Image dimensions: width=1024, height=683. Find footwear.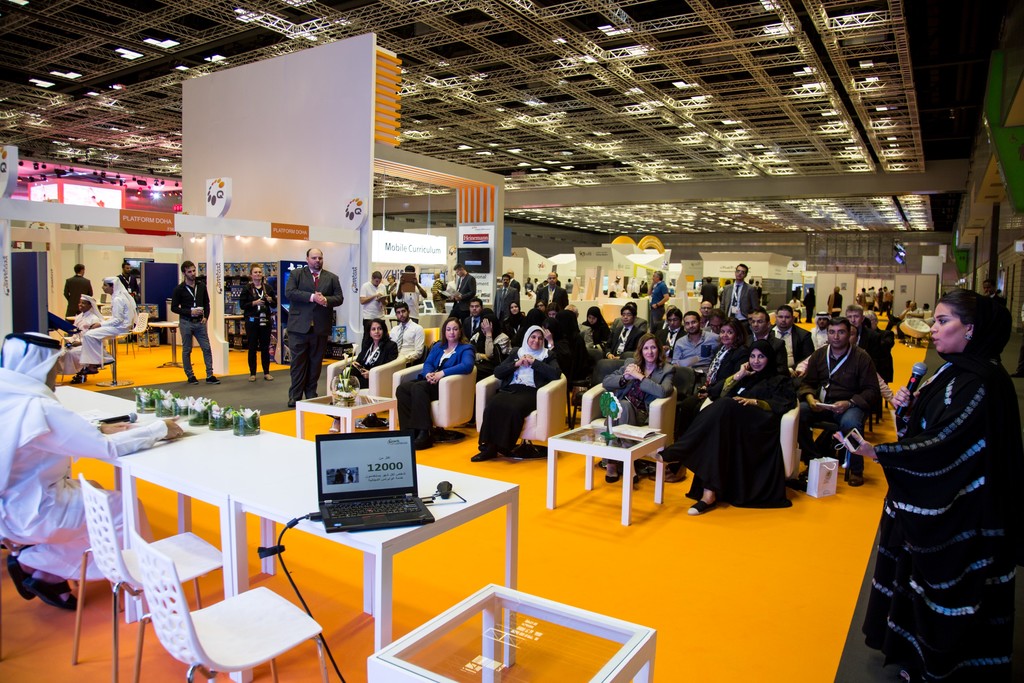
[68, 373, 88, 388].
